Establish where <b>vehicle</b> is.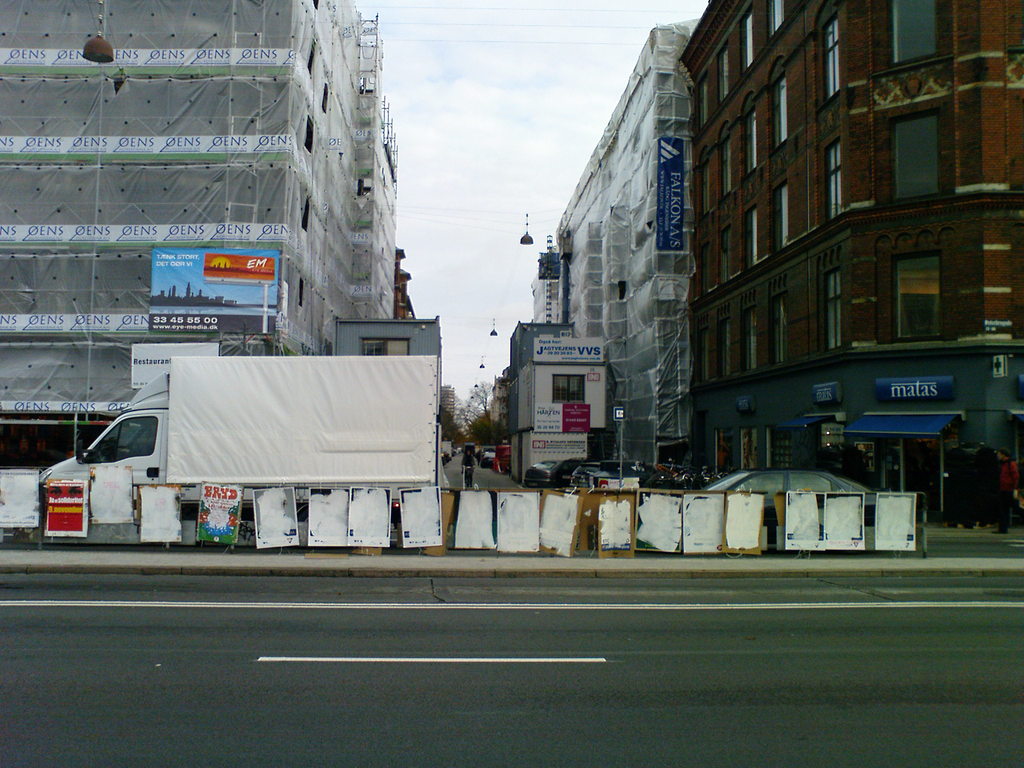
Established at bbox=[543, 458, 591, 490].
